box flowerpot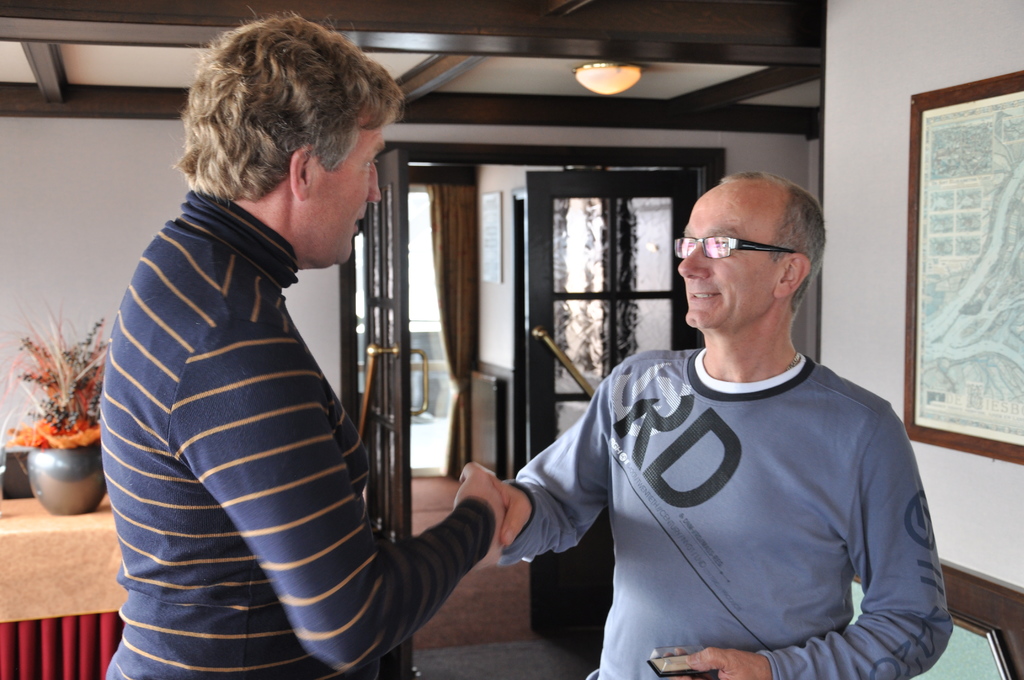
bbox=[29, 444, 104, 518]
